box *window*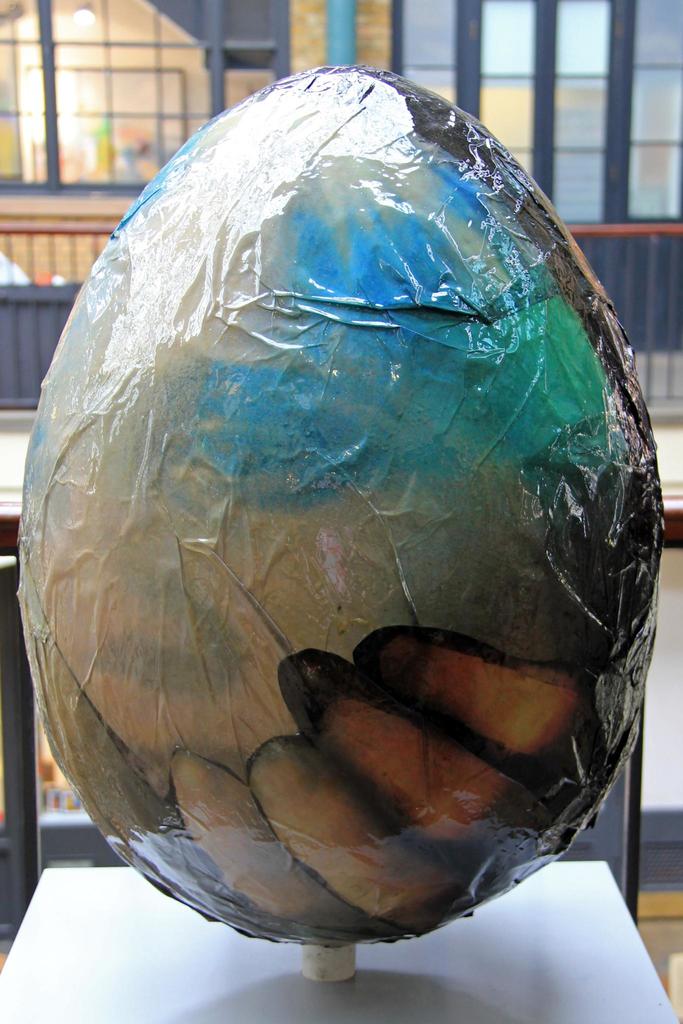
[385, 0, 682, 227]
